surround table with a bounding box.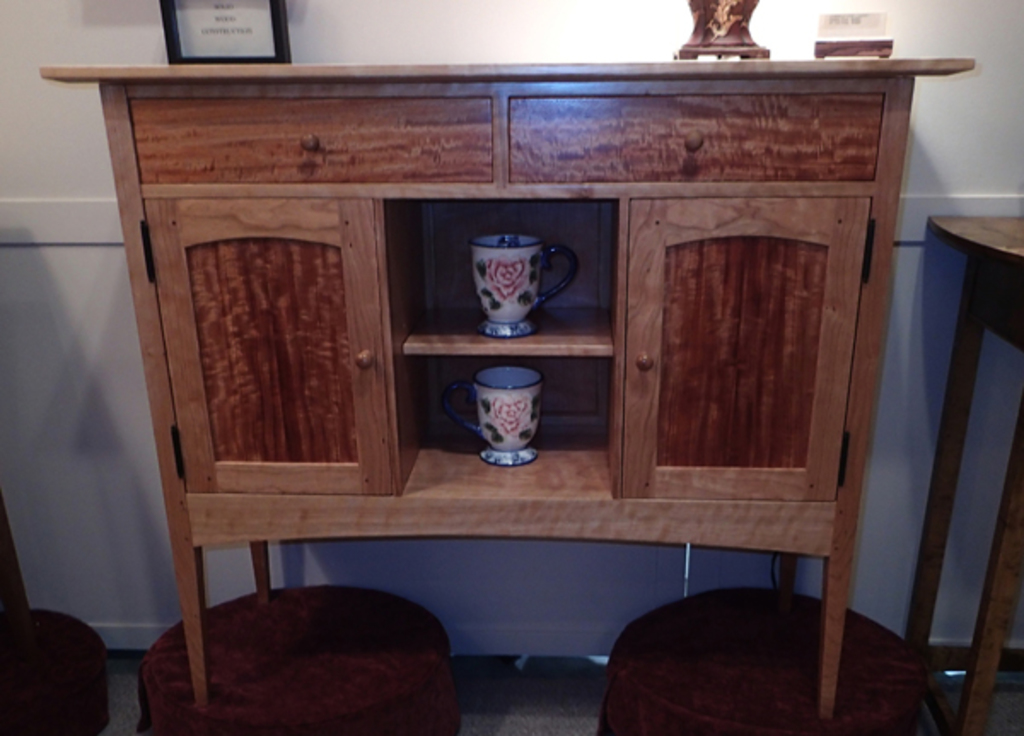
detection(94, 102, 944, 705).
